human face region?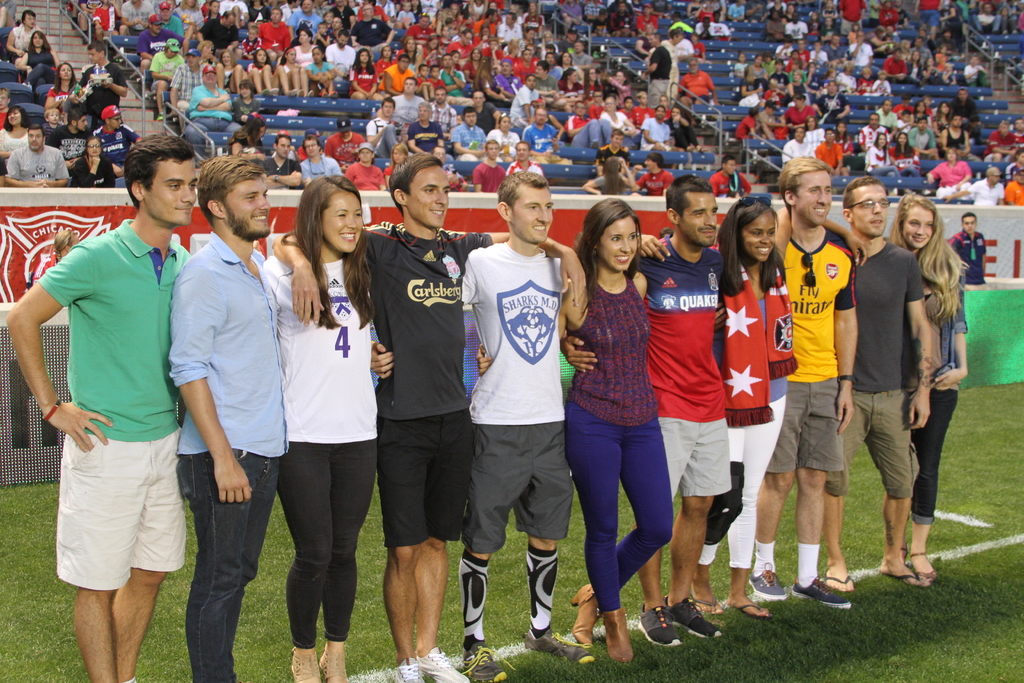
BBox(796, 128, 804, 139)
